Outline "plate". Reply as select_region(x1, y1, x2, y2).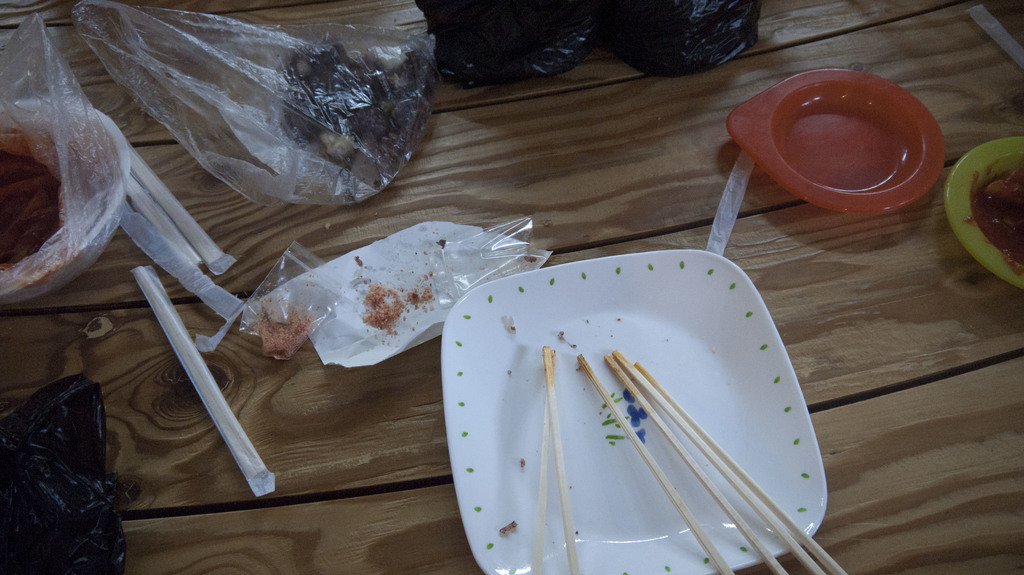
select_region(724, 68, 950, 217).
